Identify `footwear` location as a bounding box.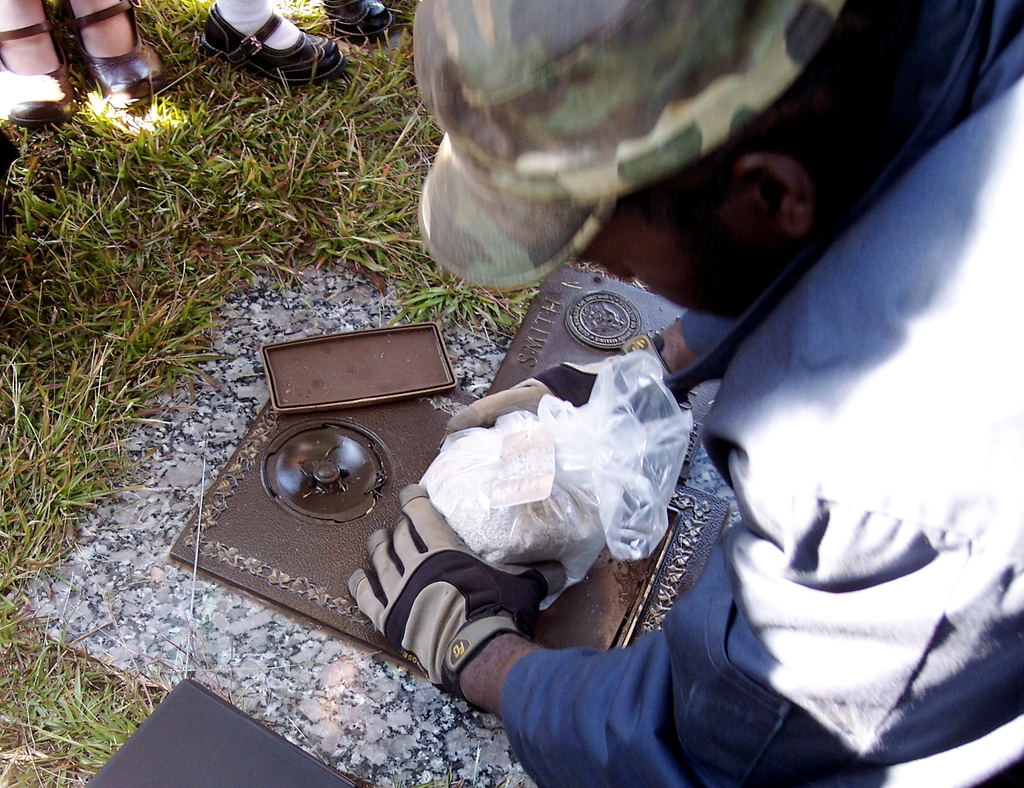
box=[59, 0, 170, 98].
